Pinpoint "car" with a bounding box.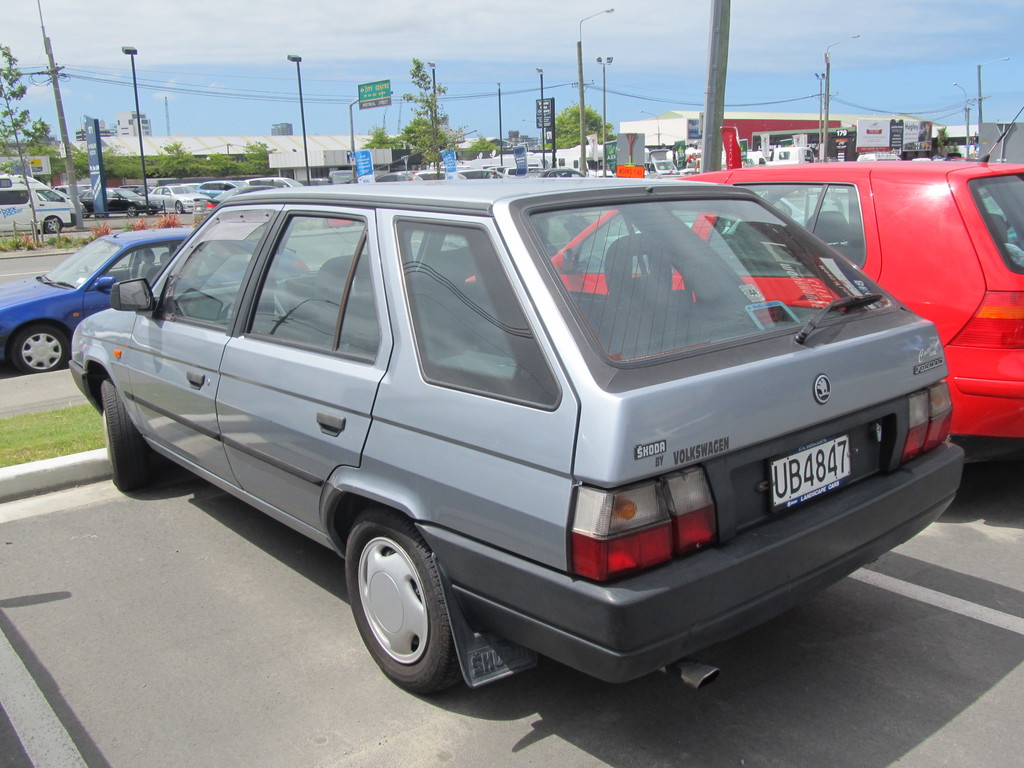
bbox(0, 232, 318, 383).
